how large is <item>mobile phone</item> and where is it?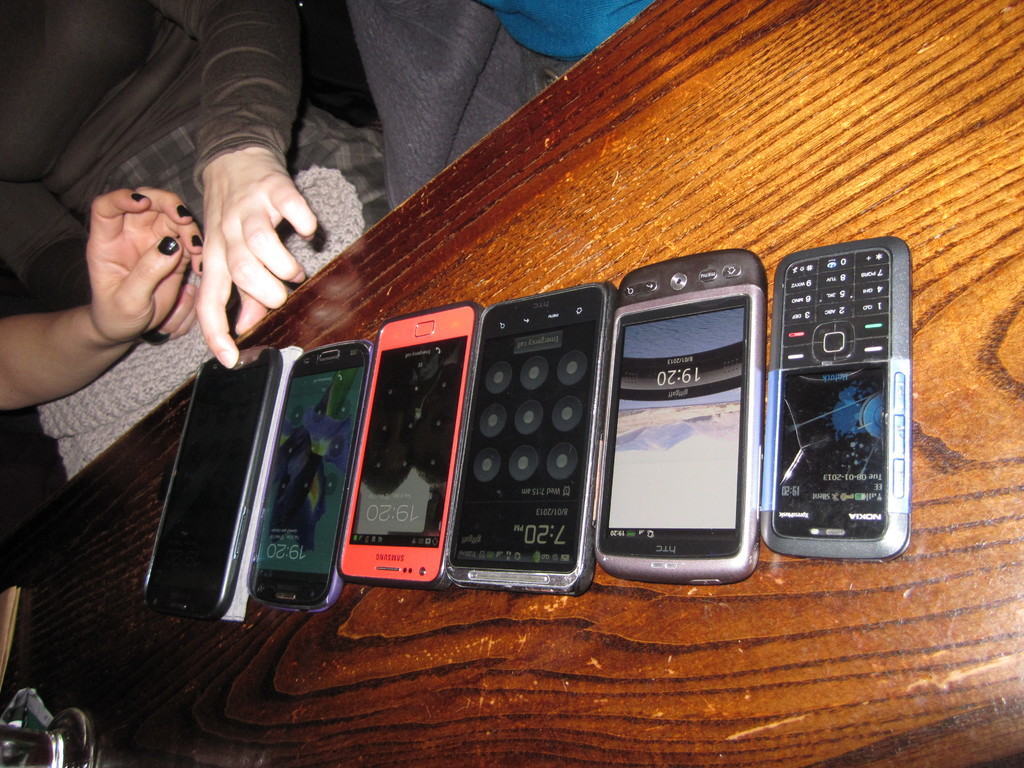
Bounding box: rect(438, 282, 618, 586).
